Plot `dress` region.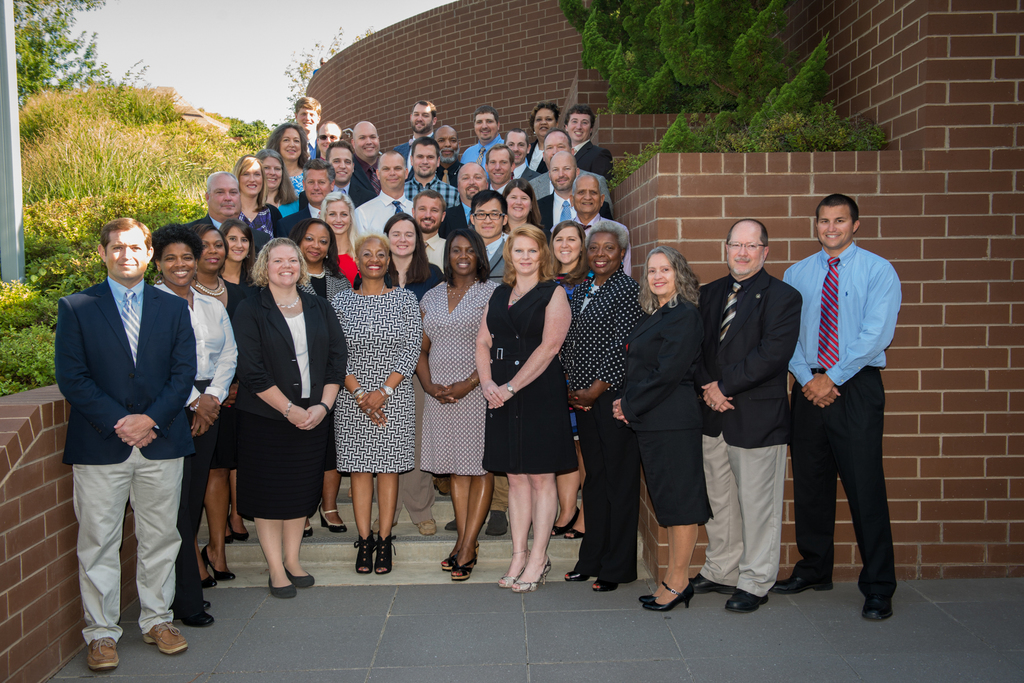
Plotted at {"x1": 322, "y1": 262, "x2": 412, "y2": 535}.
